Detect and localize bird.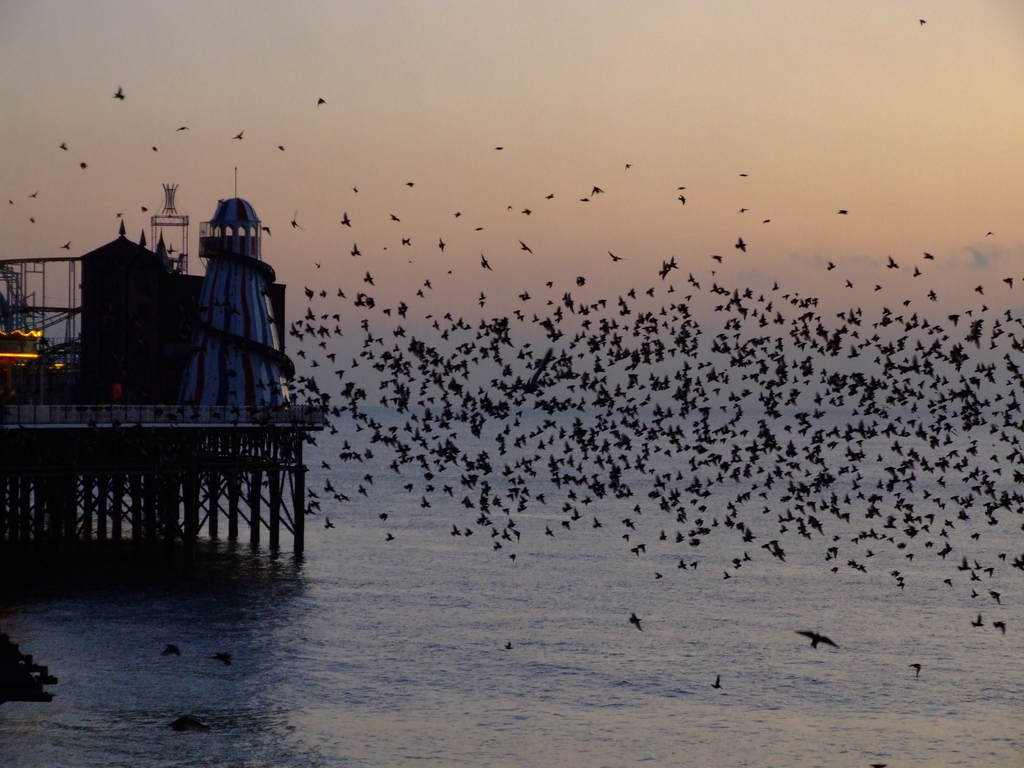
Localized at <region>627, 611, 645, 632</region>.
